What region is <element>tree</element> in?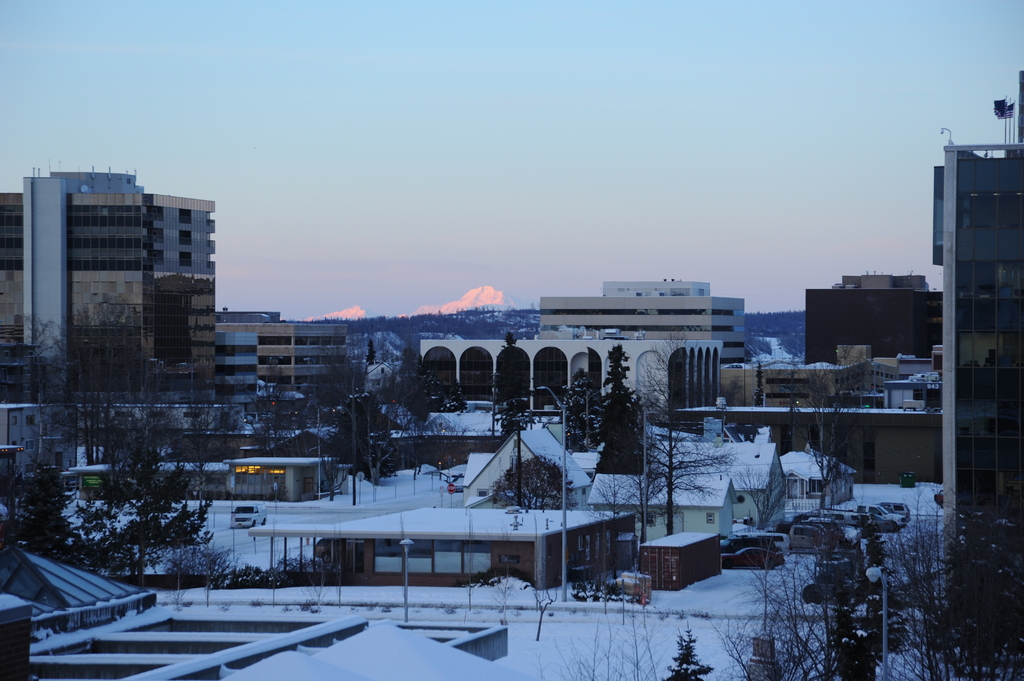
[x1=620, y1=440, x2=663, y2=568].
